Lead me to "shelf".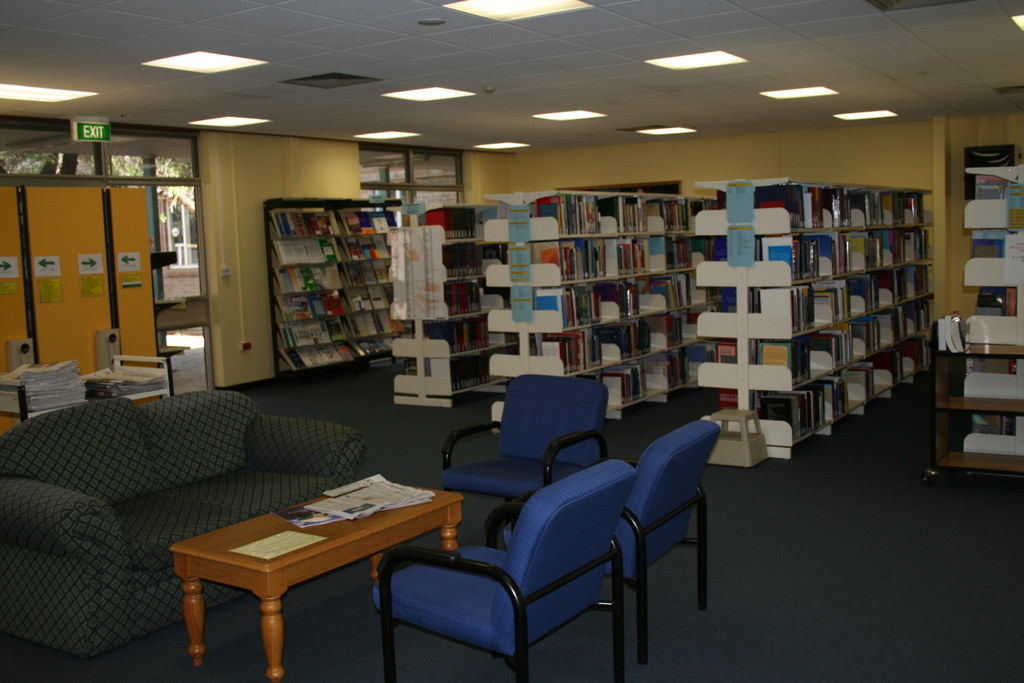
Lead to (559, 247, 649, 280).
